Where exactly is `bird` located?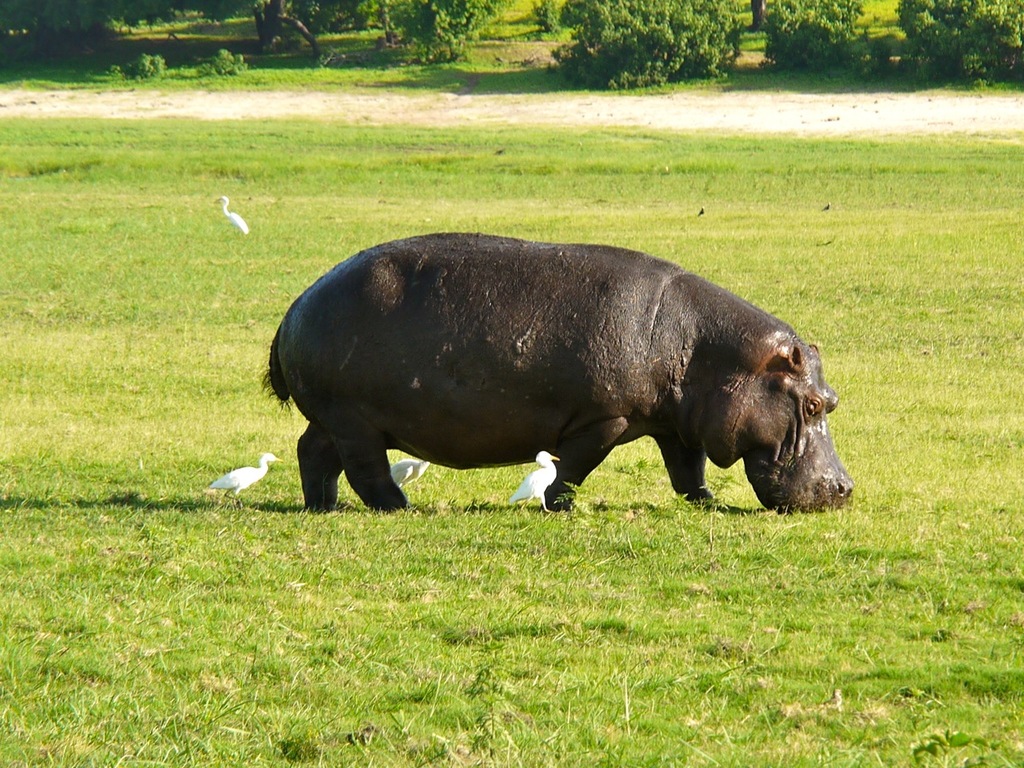
Its bounding box is <region>206, 449, 284, 502</region>.
